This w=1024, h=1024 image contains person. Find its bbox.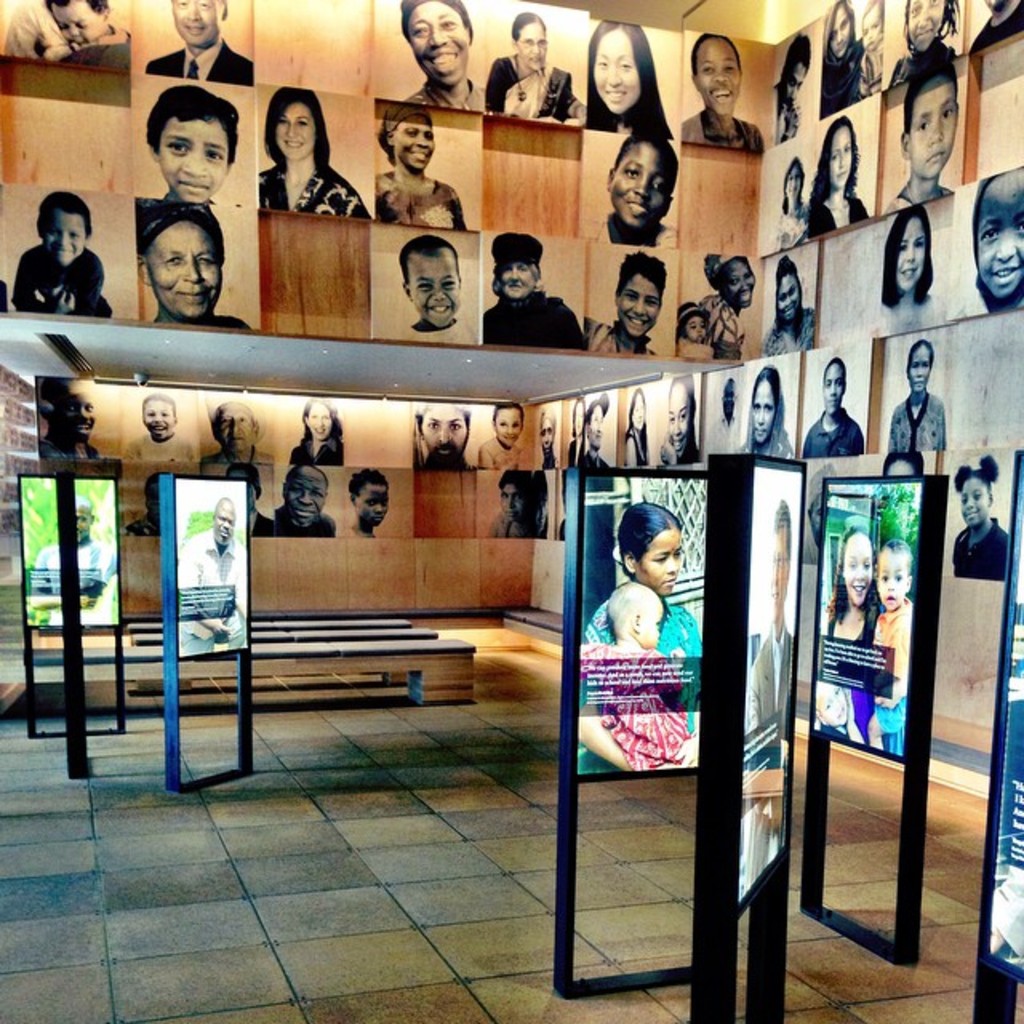
<box>371,101,475,229</box>.
